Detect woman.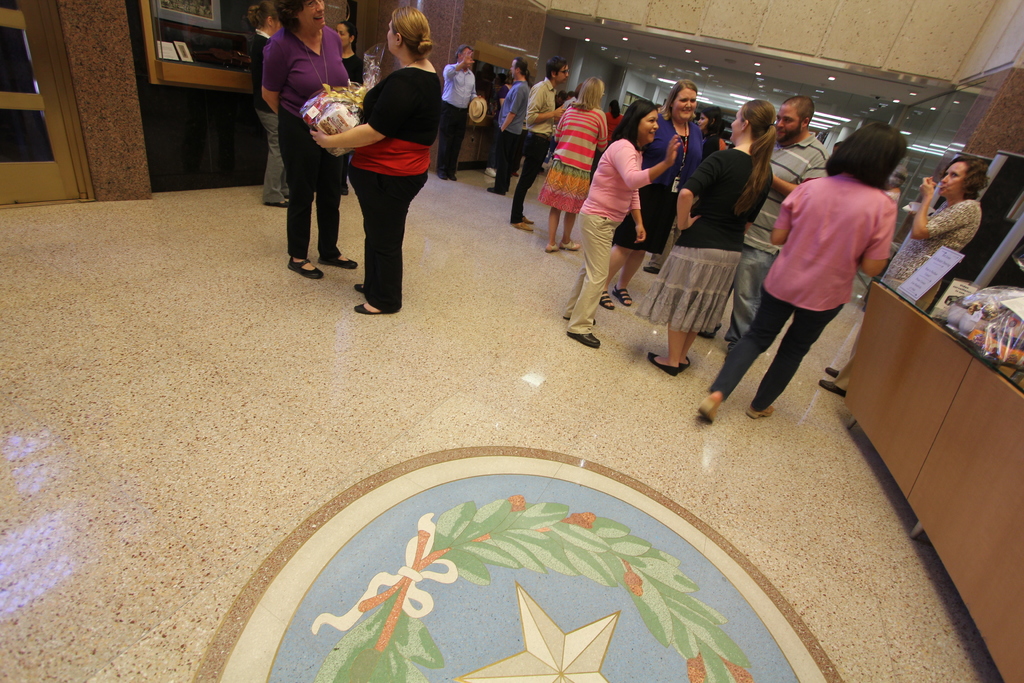
Detected at 577 98 649 346.
